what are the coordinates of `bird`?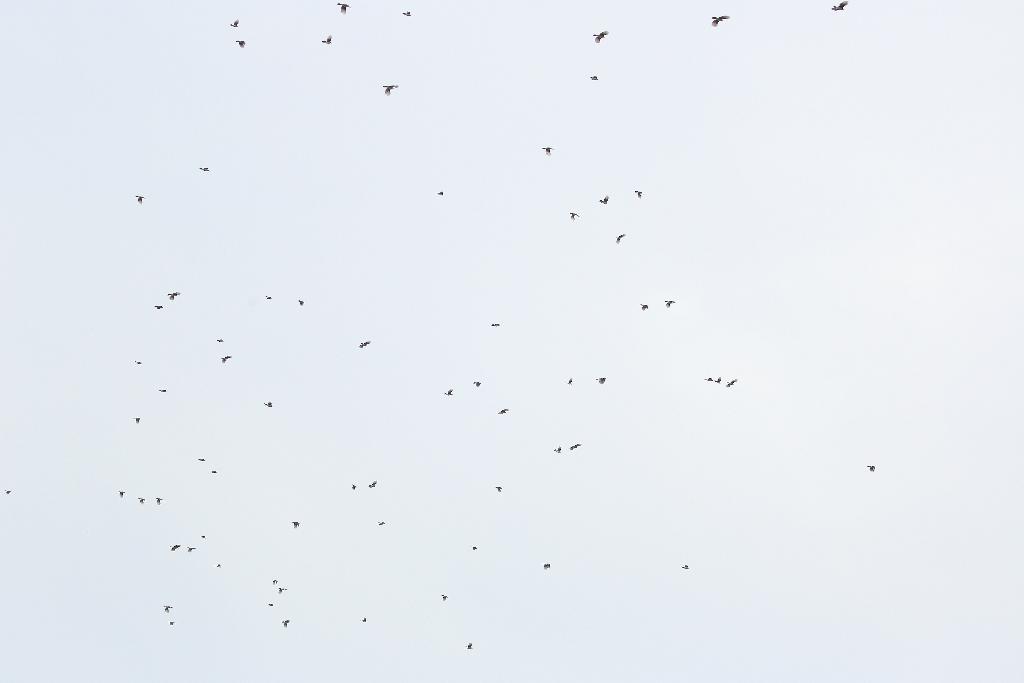
{"left": 591, "top": 28, "right": 609, "bottom": 46}.
